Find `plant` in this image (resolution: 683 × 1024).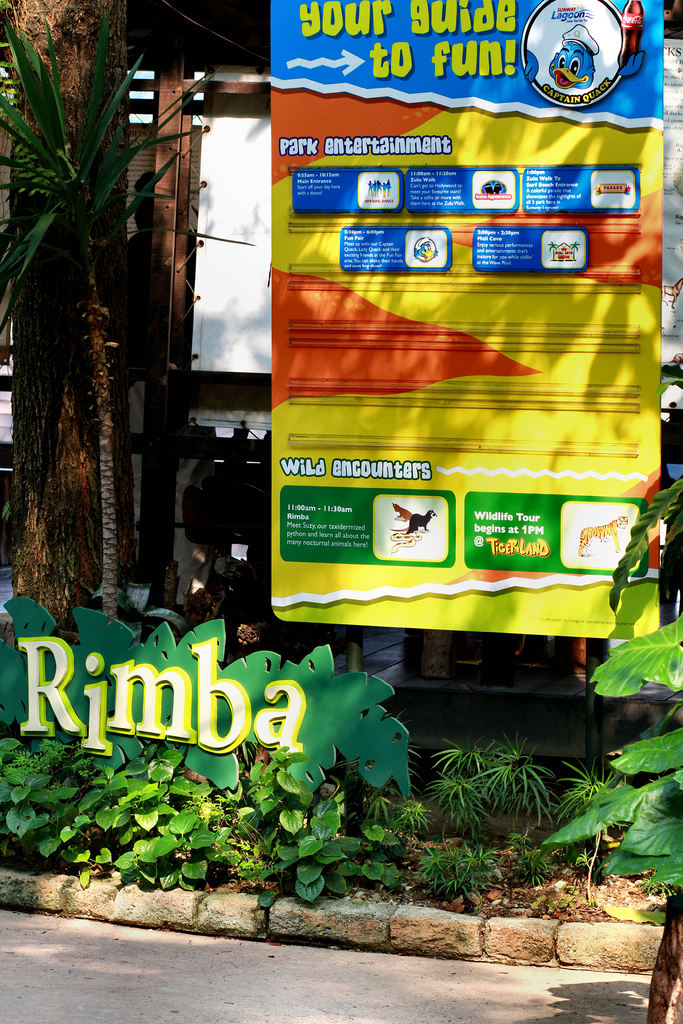
box(508, 832, 552, 895).
